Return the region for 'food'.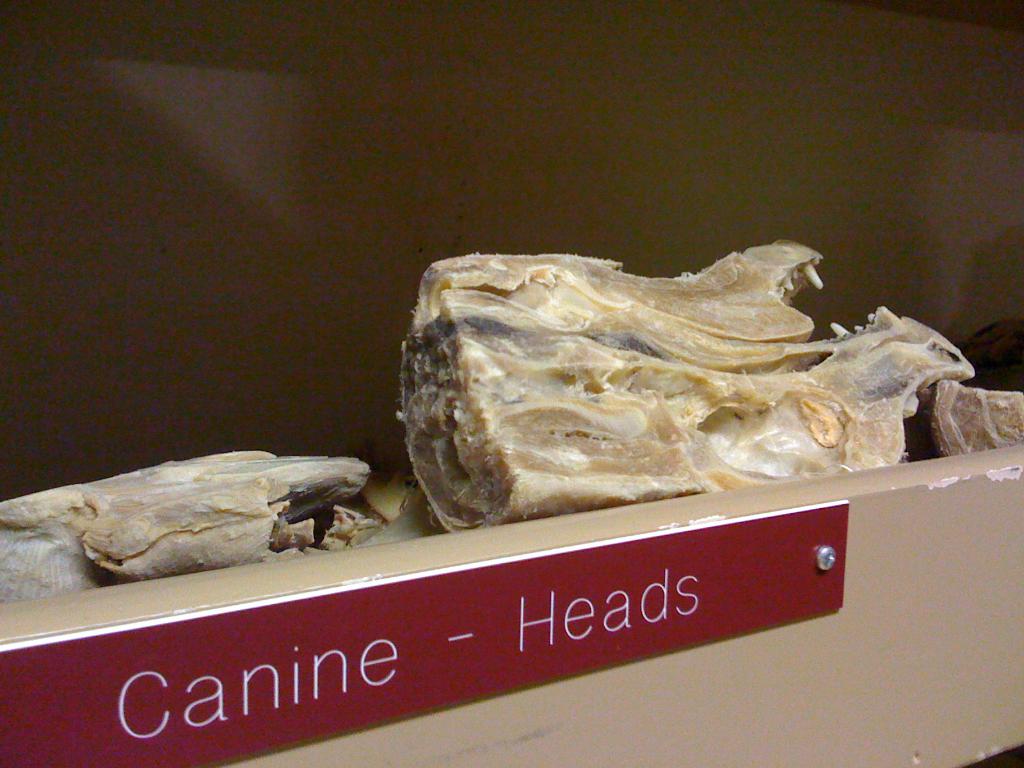
{"left": 396, "top": 239, "right": 1023, "bottom": 534}.
